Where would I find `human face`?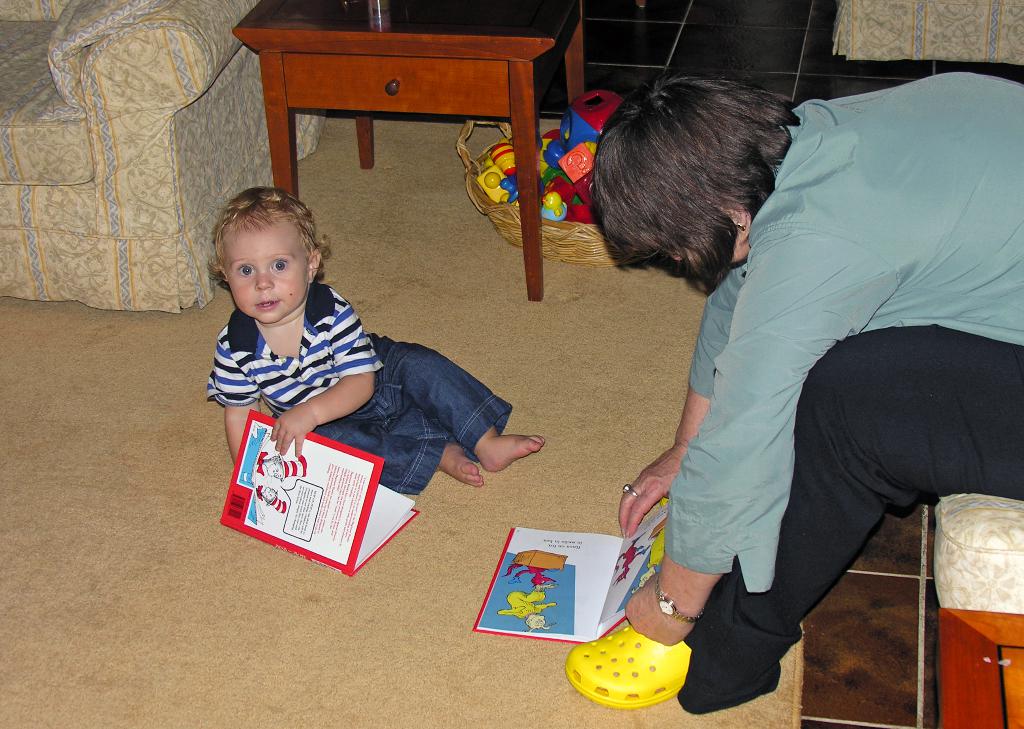
At (657, 217, 750, 268).
